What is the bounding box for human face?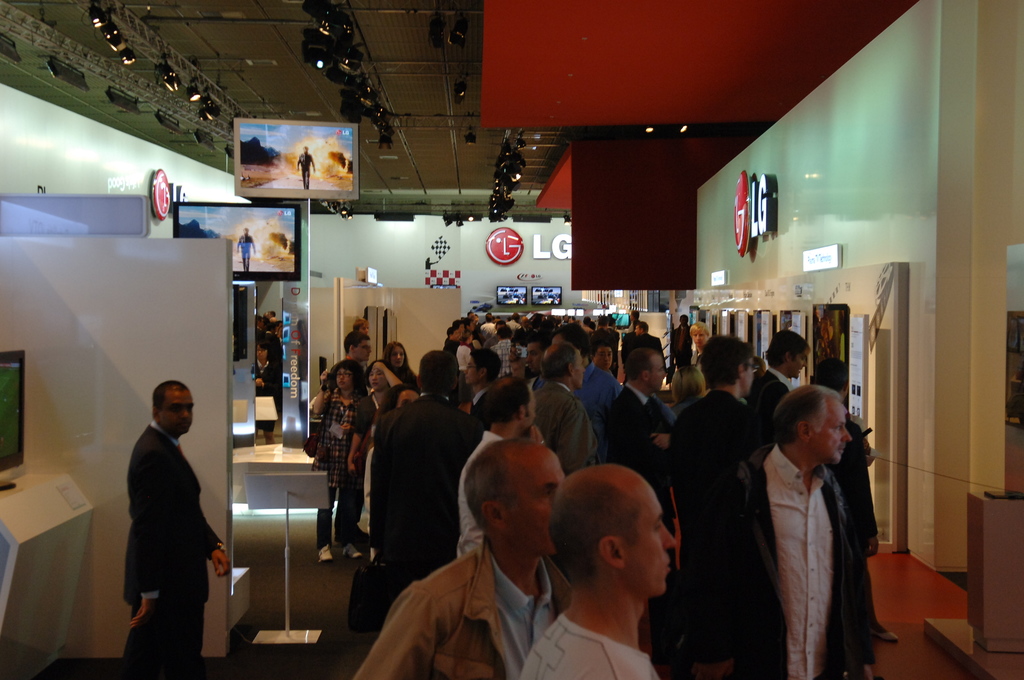
rect(525, 342, 545, 372).
